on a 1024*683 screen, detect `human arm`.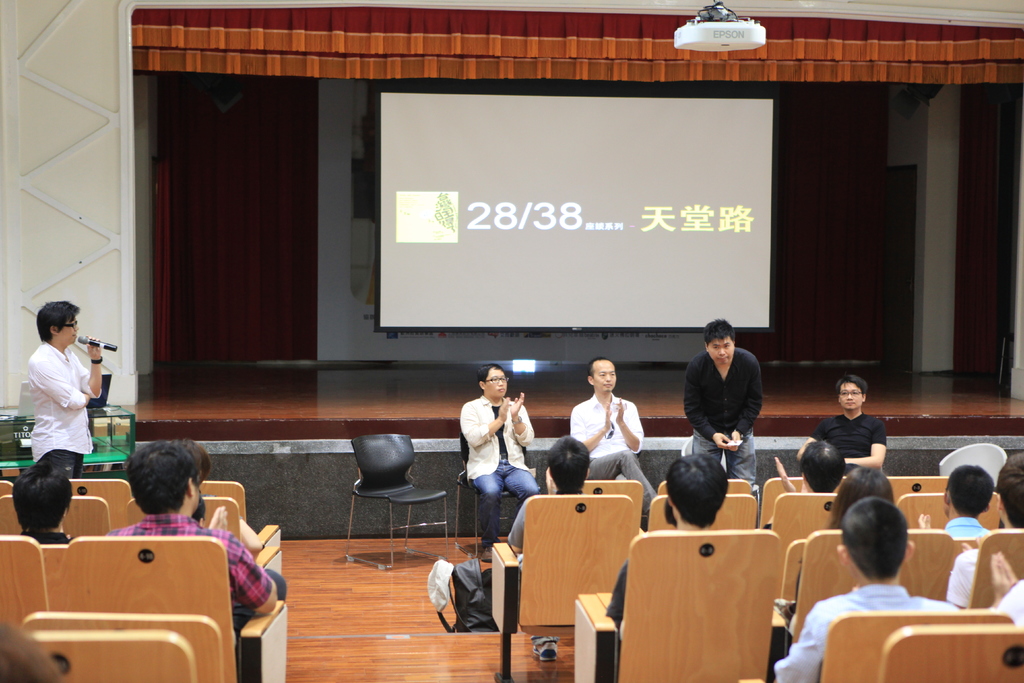
x1=793, y1=413, x2=836, y2=460.
